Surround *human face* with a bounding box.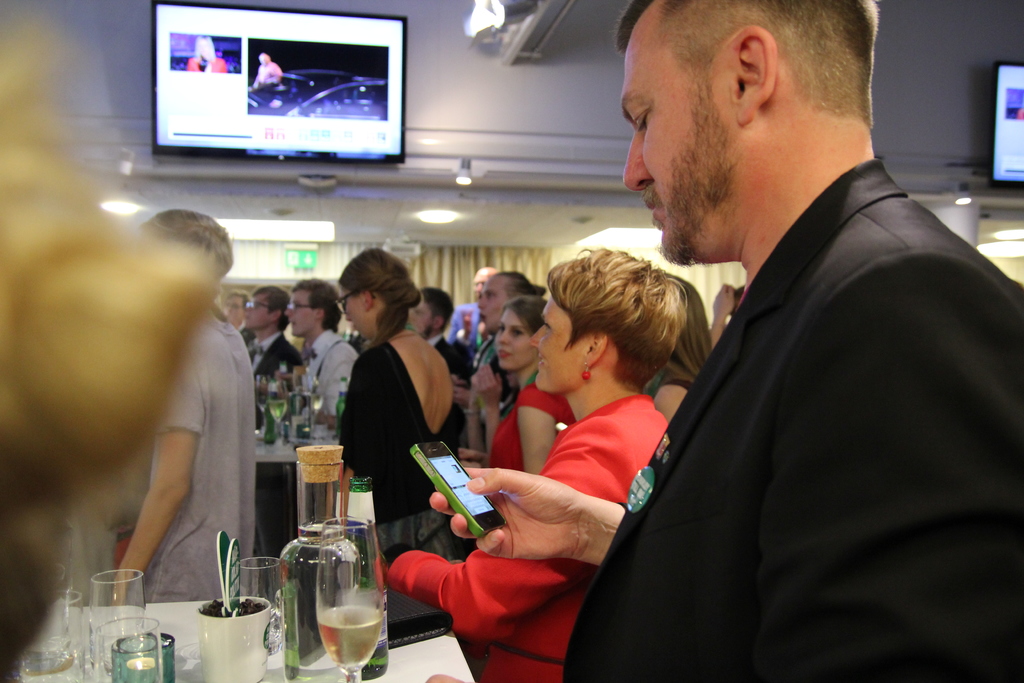
[621, 0, 740, 263].
